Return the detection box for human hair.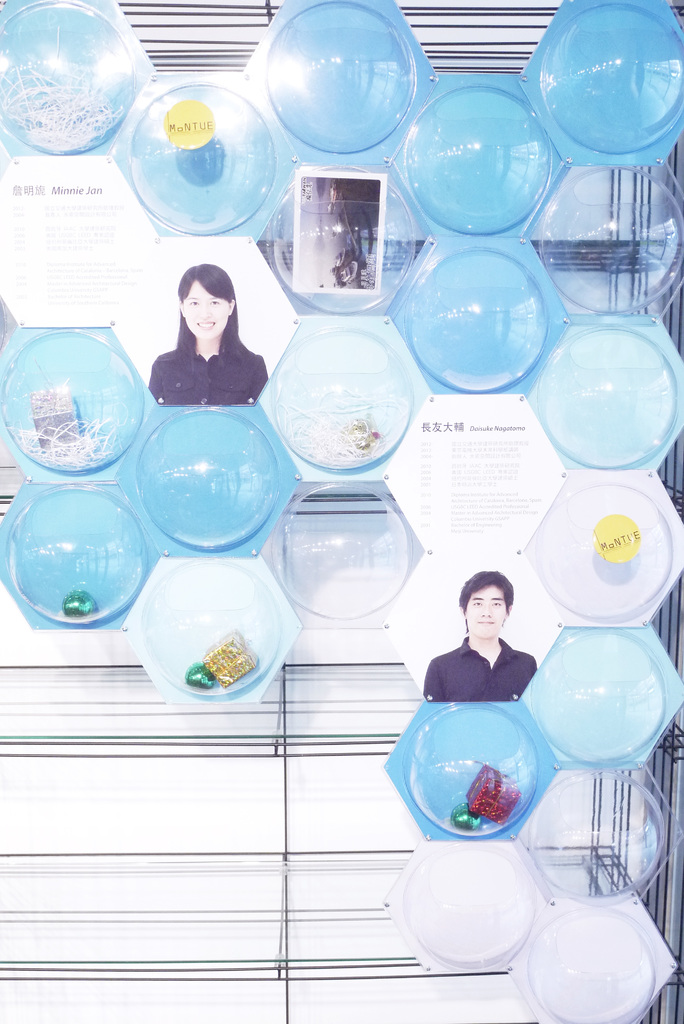
bbox(163, 264, 255, 372).
